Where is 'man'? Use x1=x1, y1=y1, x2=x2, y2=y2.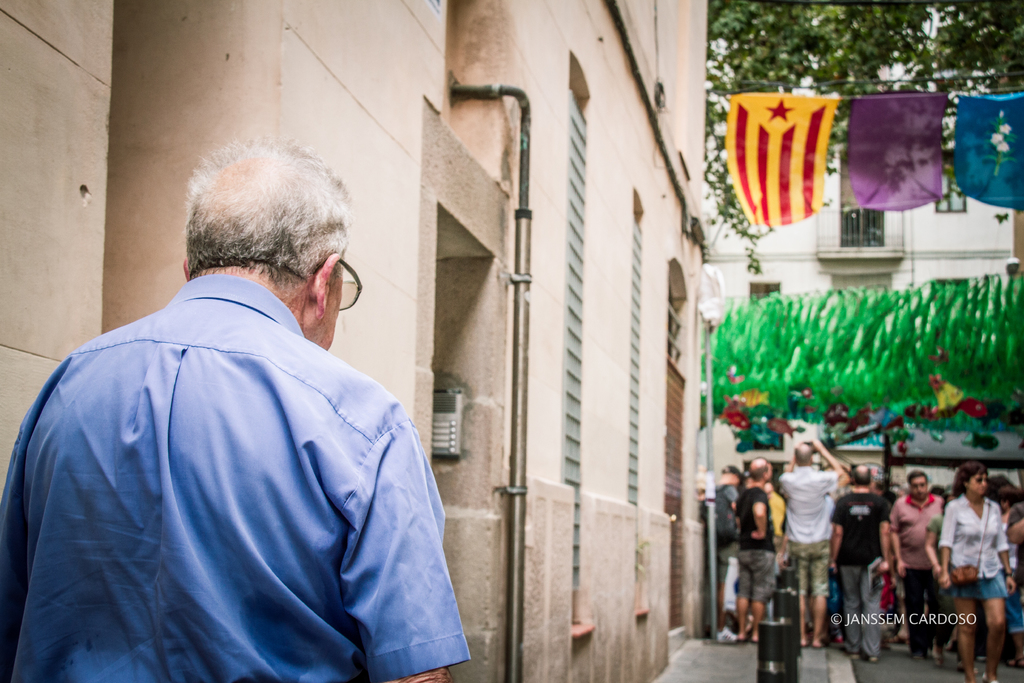
x1=714, y1=462, x2=744, y2=642.
